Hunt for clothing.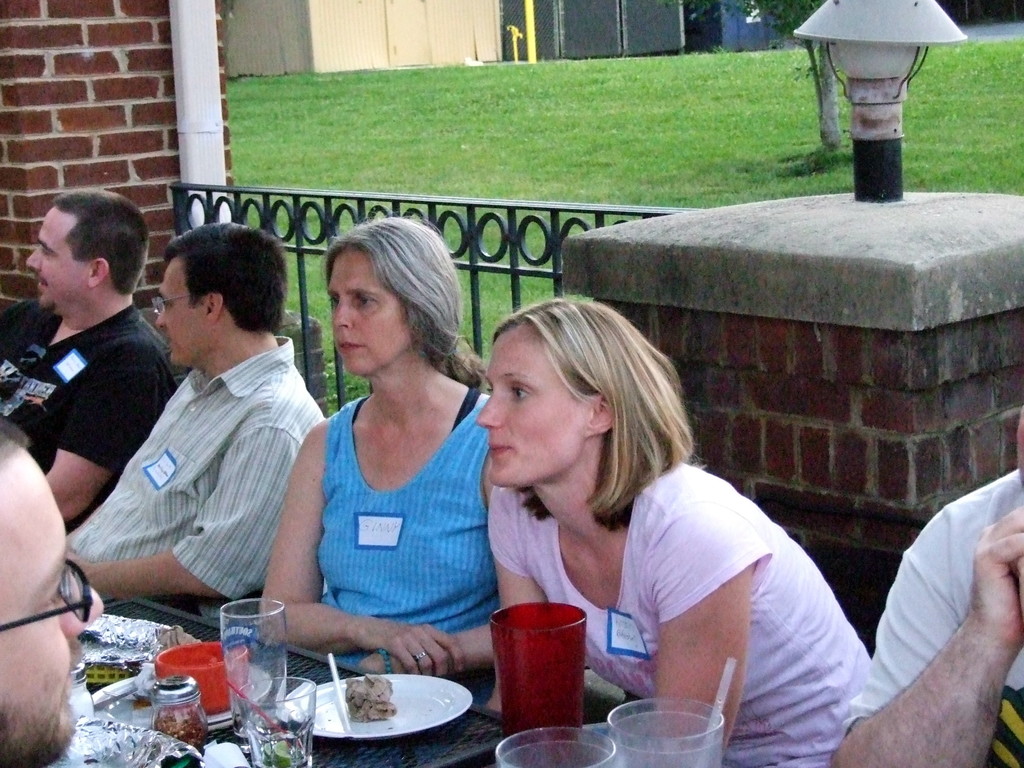
Hunted down at <bbox>487, 458, 880, 765</bbox>.
